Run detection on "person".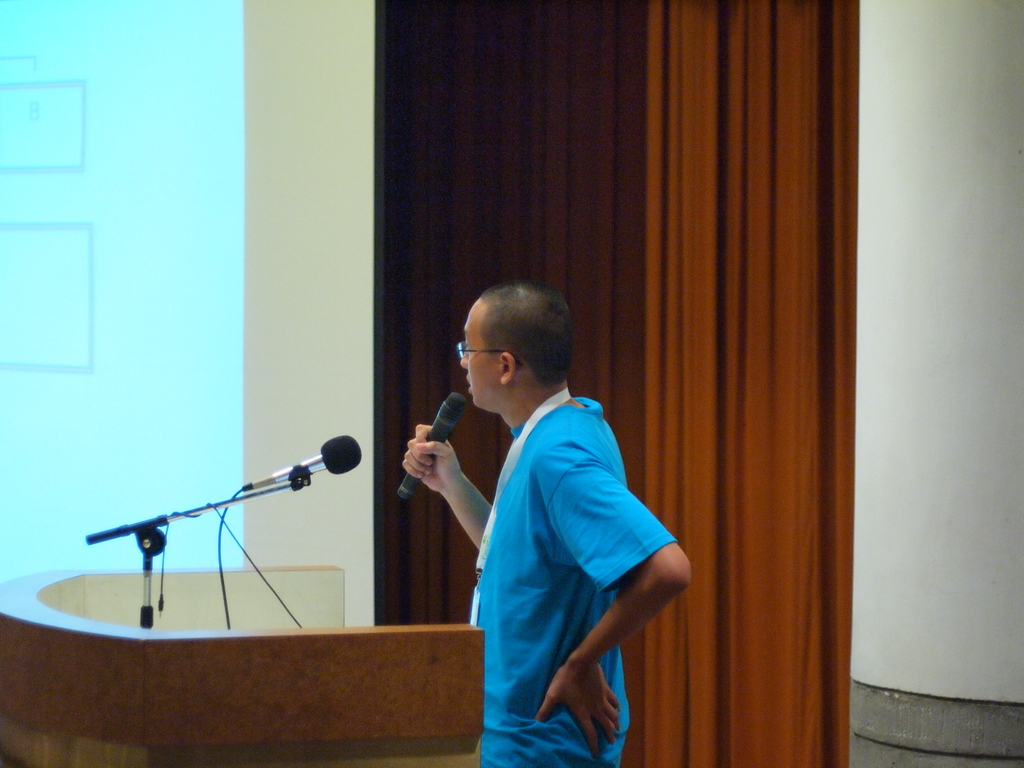
Result: box=[399, 281, 689, 765].
